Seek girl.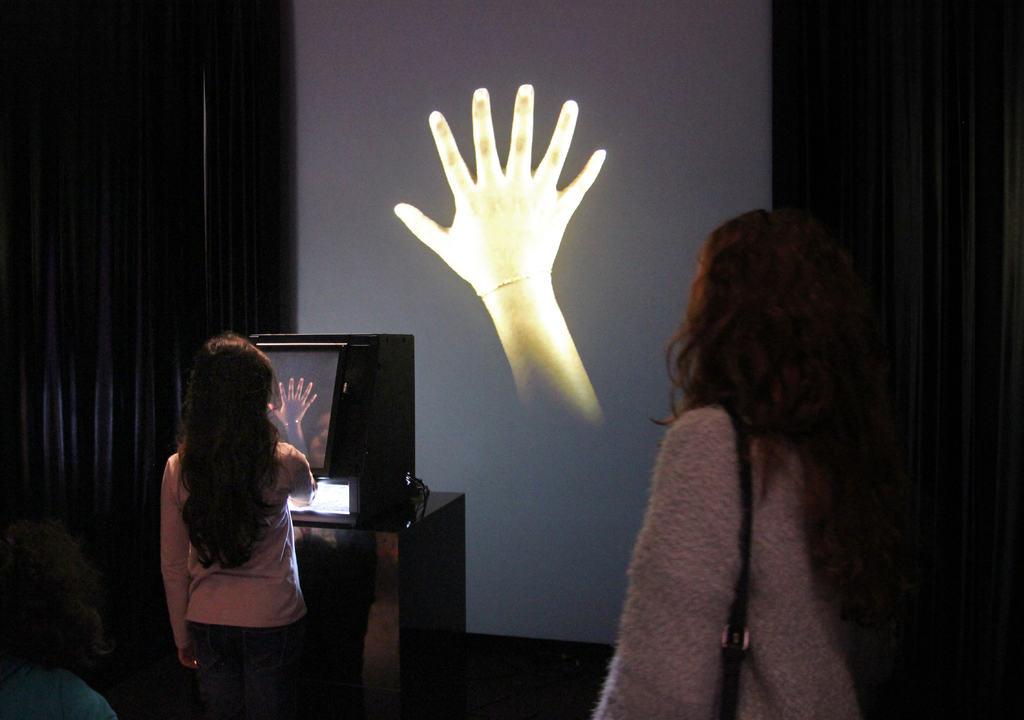
box=[159, 334, 316, 719].
